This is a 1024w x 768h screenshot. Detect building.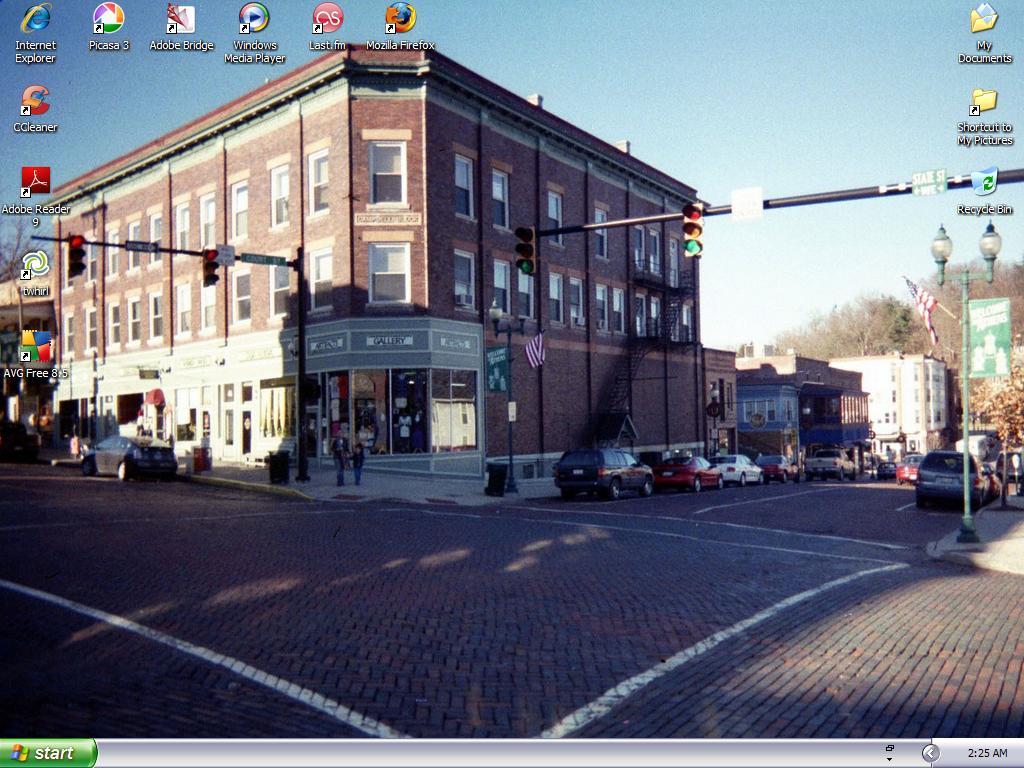
729/361/802/477.
